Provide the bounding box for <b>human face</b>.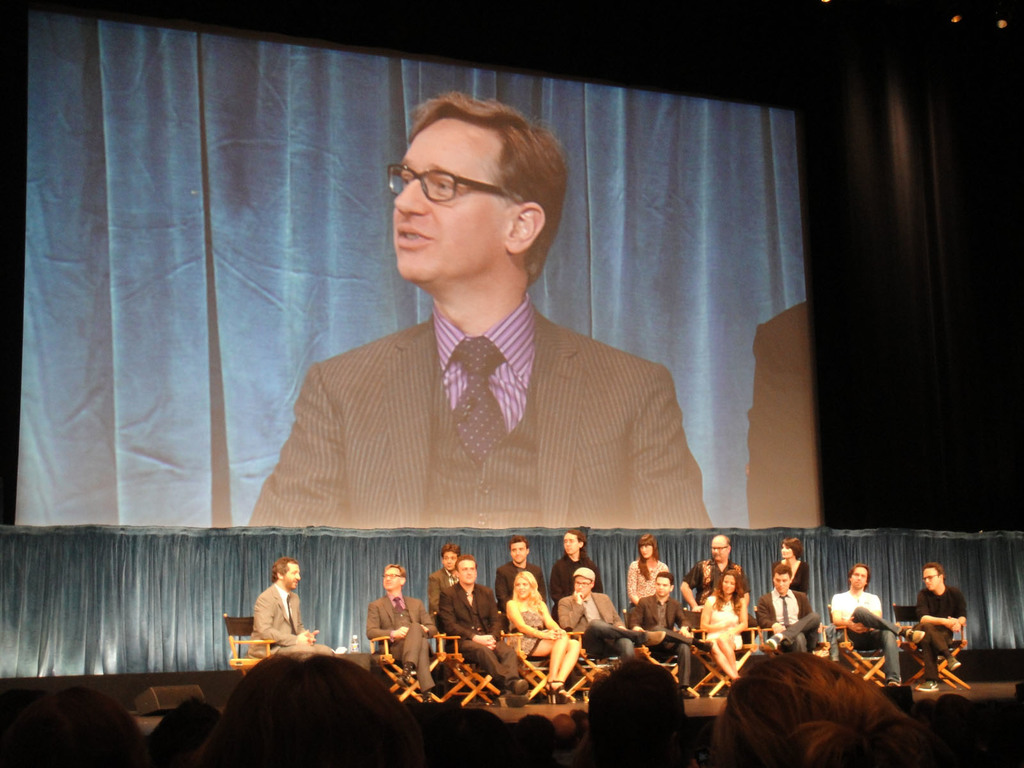
[515,580,529,593].
